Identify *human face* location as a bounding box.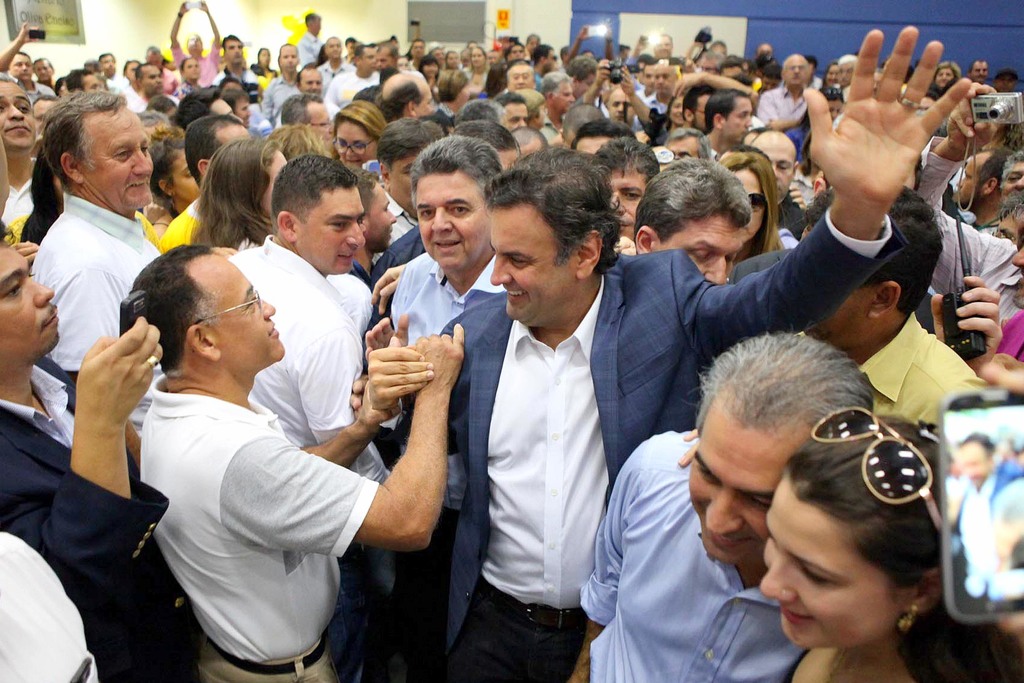
pyautogui.locateOnScreen(227, 38, 246, 63).
